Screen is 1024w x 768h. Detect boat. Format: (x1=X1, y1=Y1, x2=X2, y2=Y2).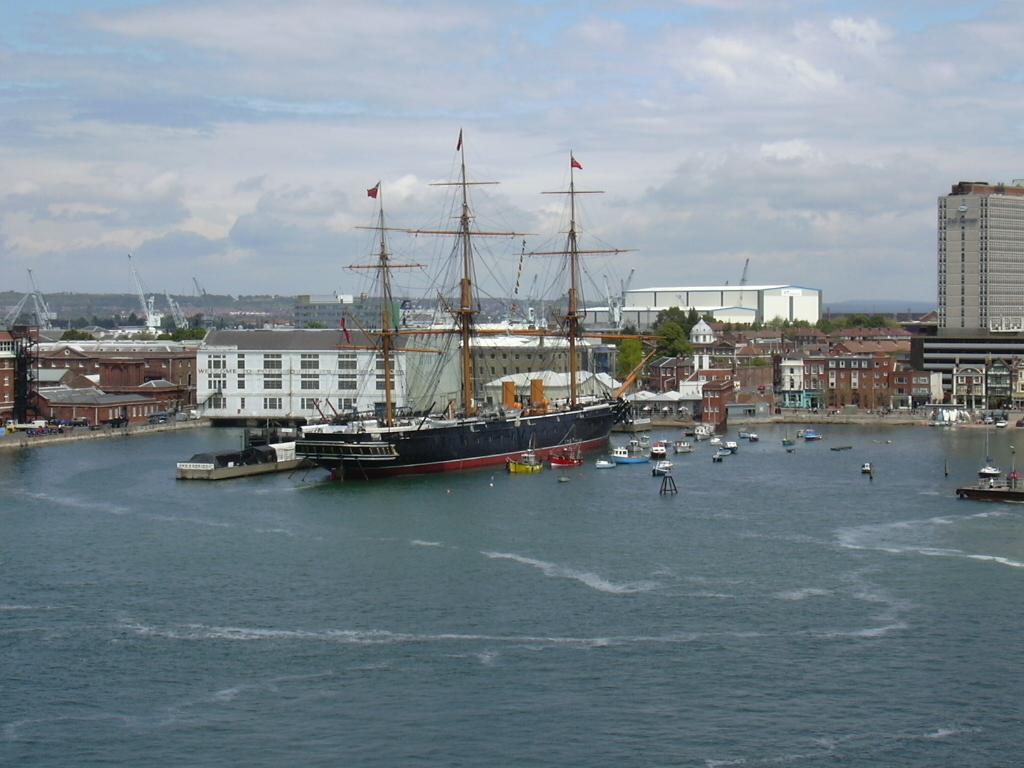
(x1=592, y1=456, x2=617, y2=470).
